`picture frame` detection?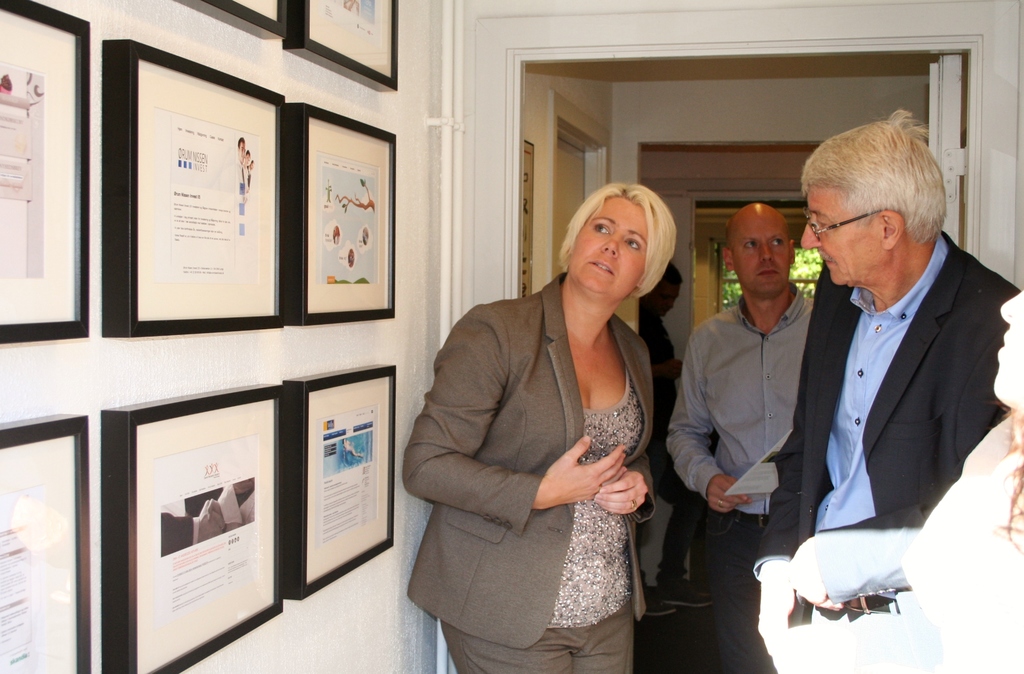
<region>100, 39, 284, 338</region>
